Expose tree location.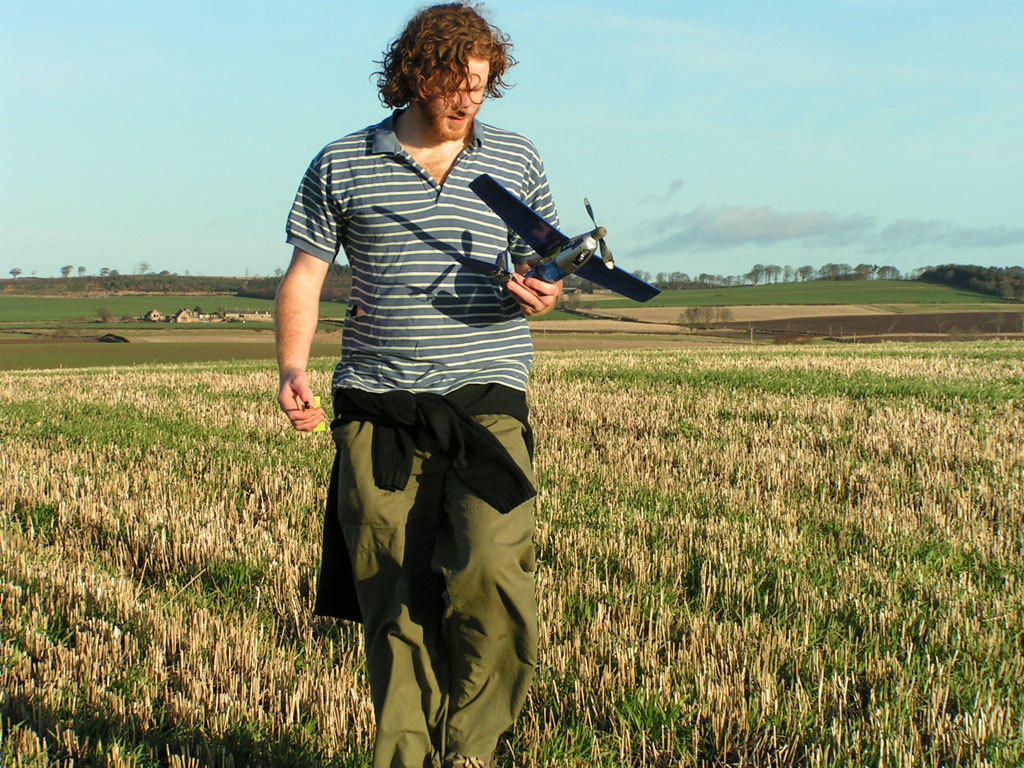
Exposed at l=822, t=266, r=826, b=277.
